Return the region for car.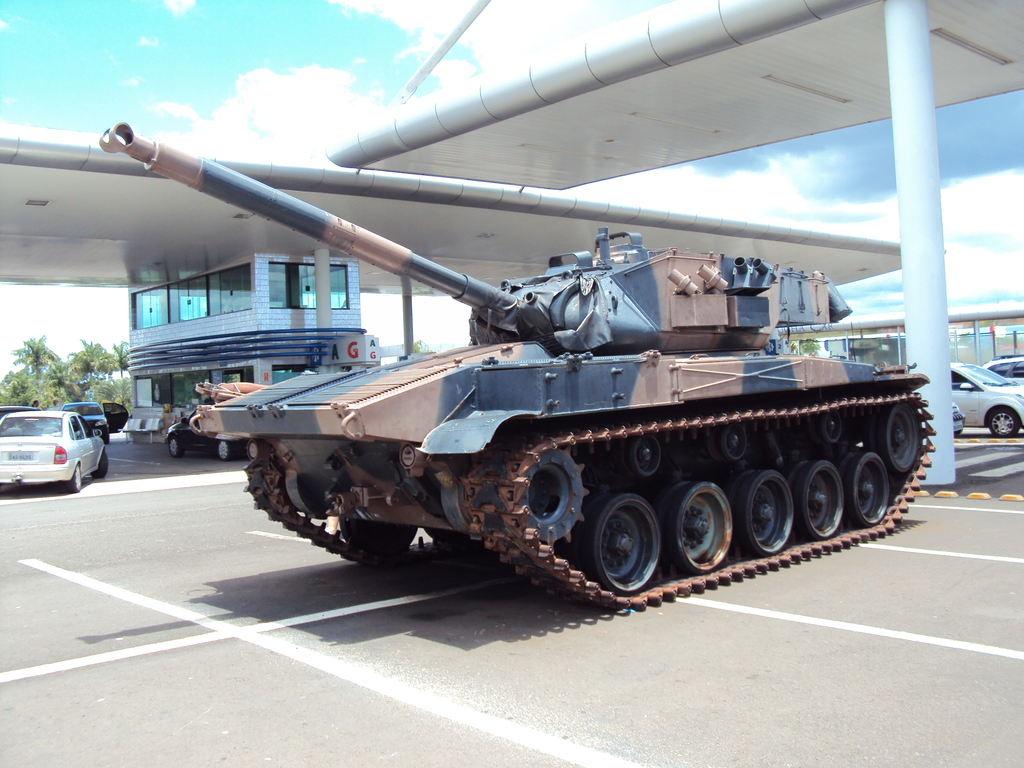
x1=0, y1=402, x2=40, y2=429.
